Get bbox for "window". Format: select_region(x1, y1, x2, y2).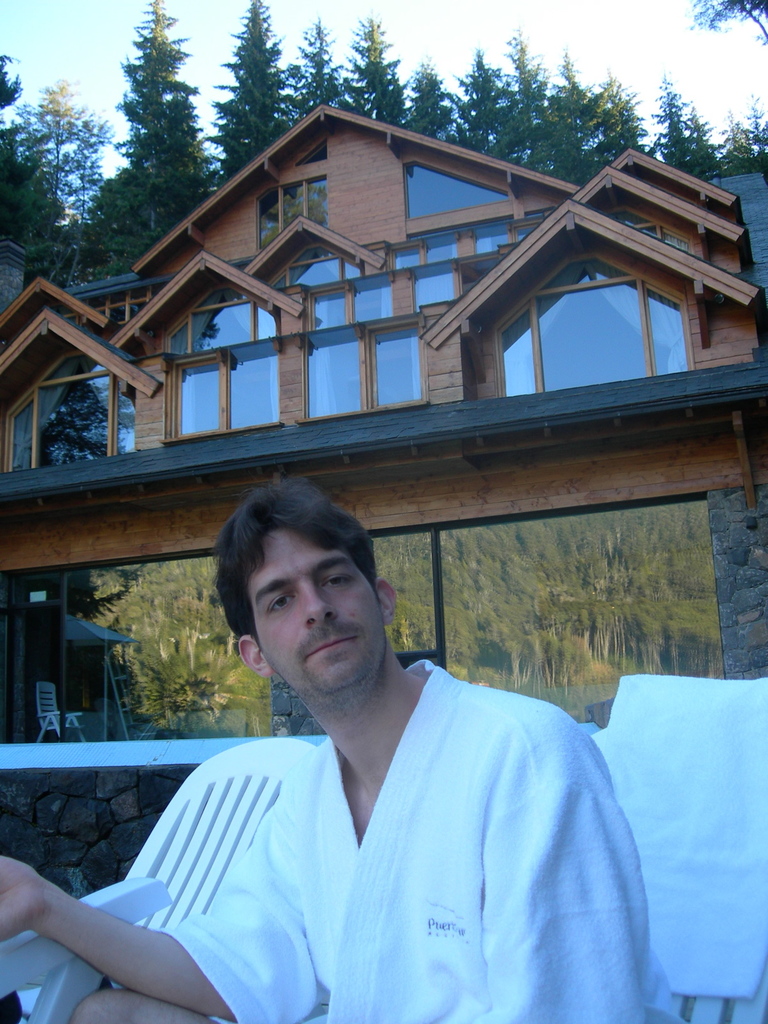
select_region(273, 240, 371, 287).
